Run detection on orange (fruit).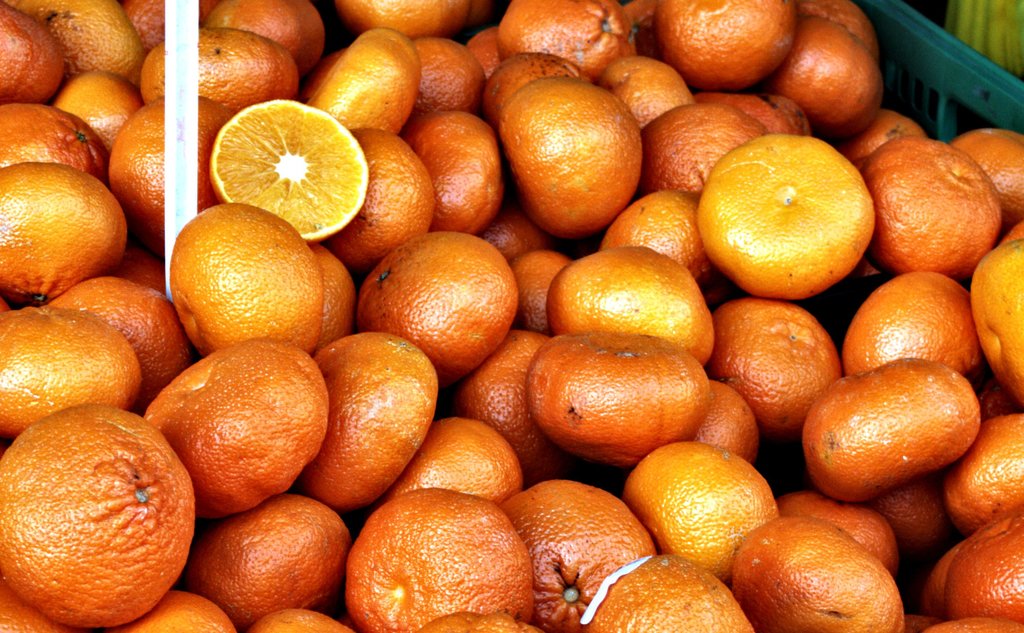
Result: crop(51, 275, 184, 392).
